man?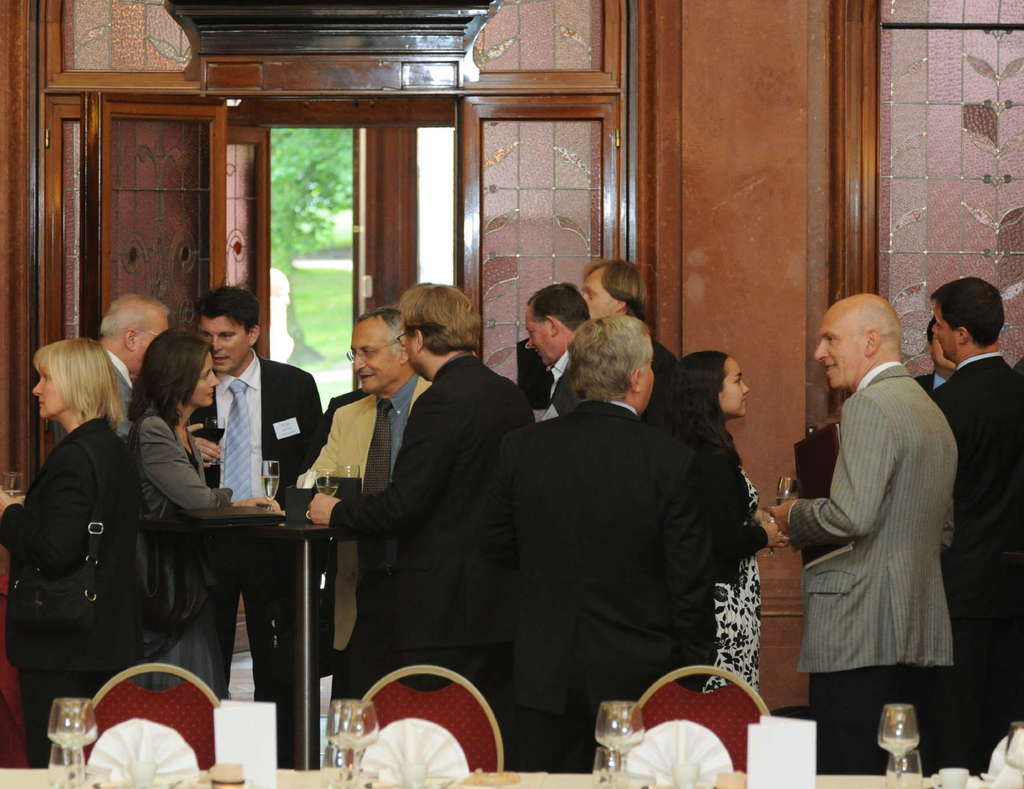
BBox(910, 314, 959, 395)
